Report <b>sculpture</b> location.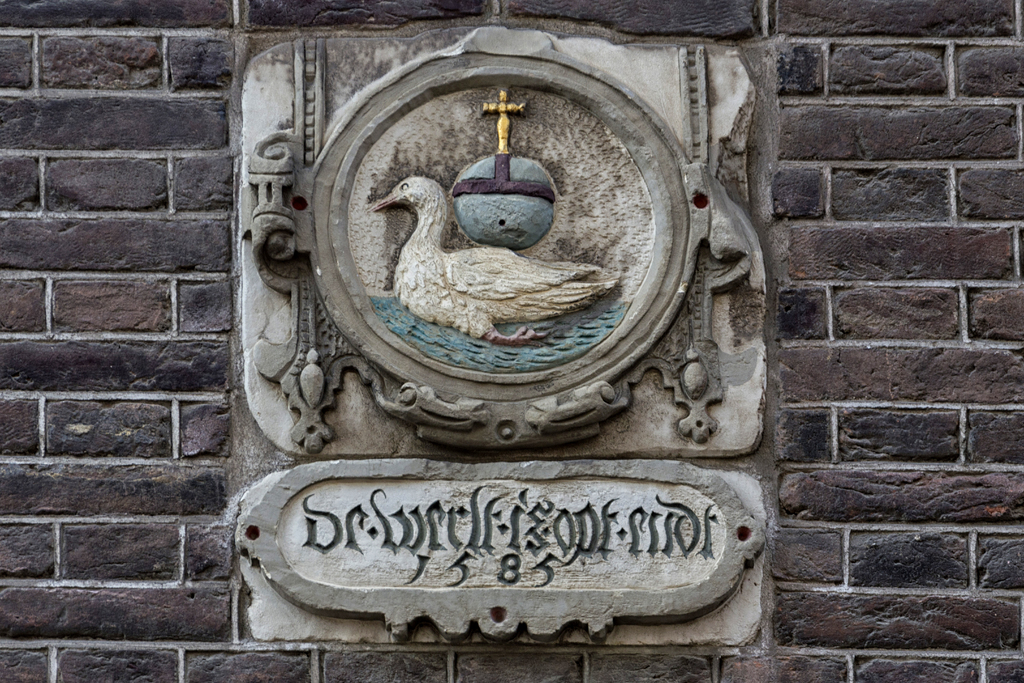
Report: x1=368, y1=175, x2=622, y2=349.
